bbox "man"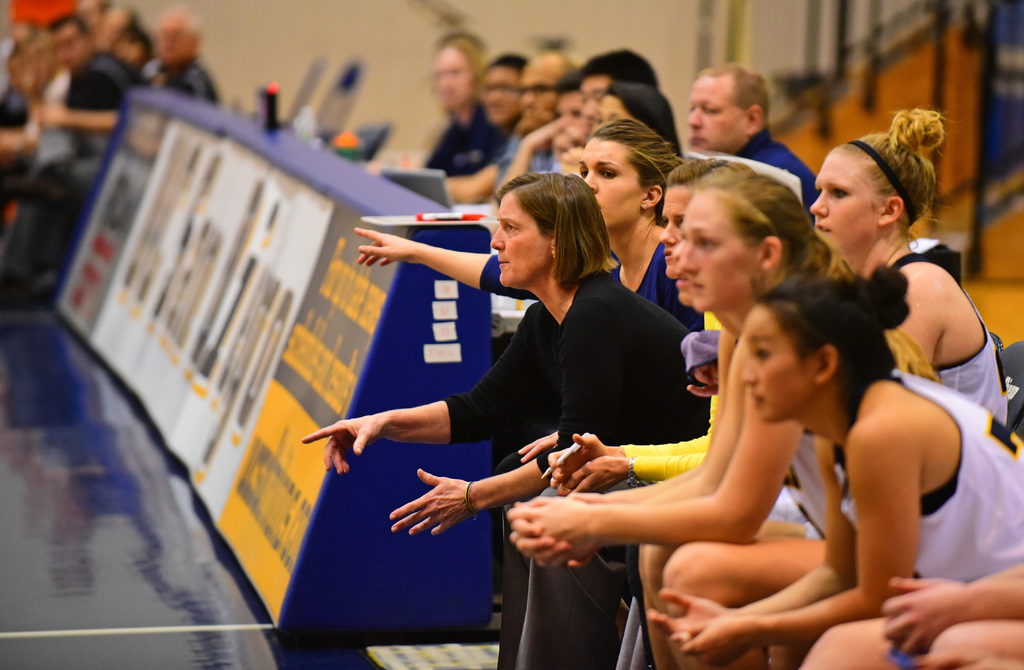
box(499, 75, 584, 193)
